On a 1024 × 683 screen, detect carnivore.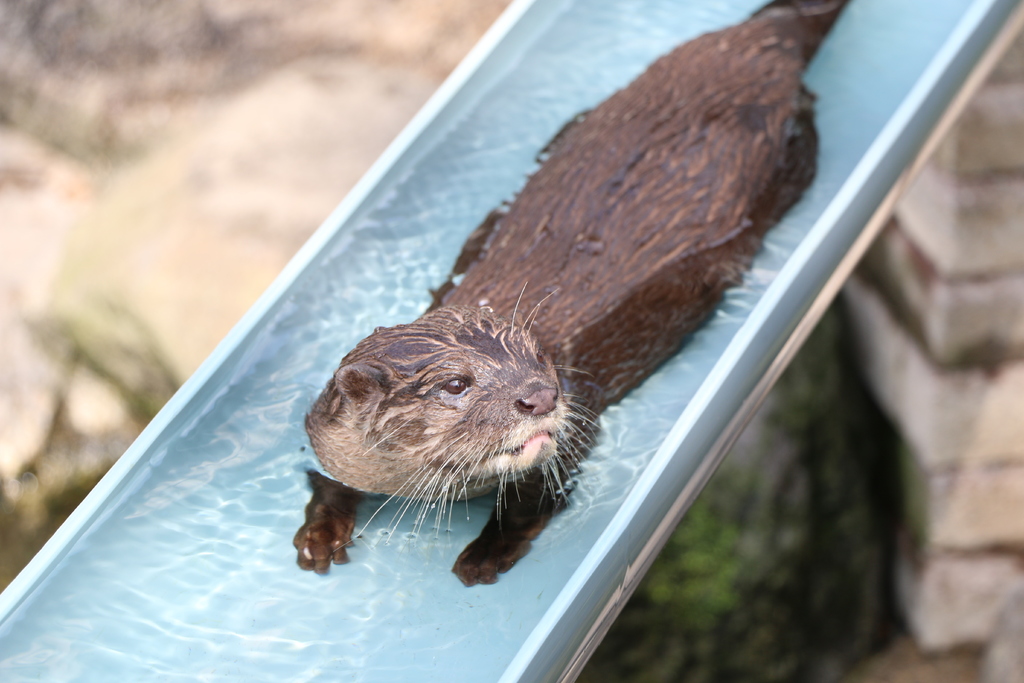
l=374, t=50, r=829, b=461.
